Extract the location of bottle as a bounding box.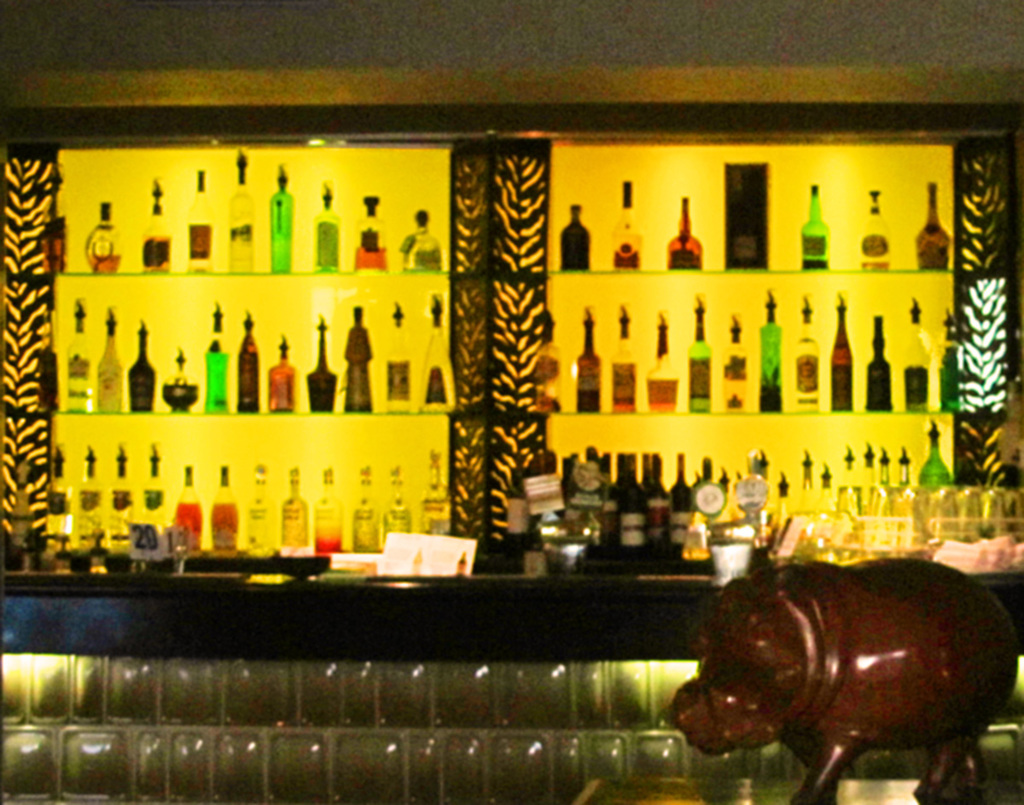
(721, 314, 747, 406).
